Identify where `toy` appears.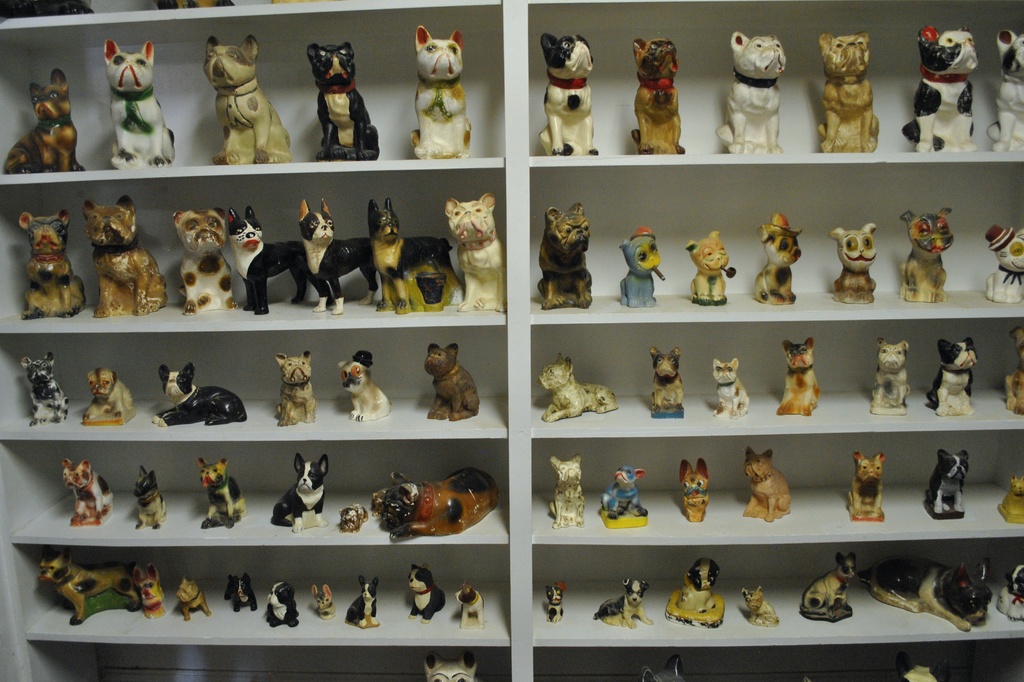
Appears at bbox=[174, 580, 211, 619].
